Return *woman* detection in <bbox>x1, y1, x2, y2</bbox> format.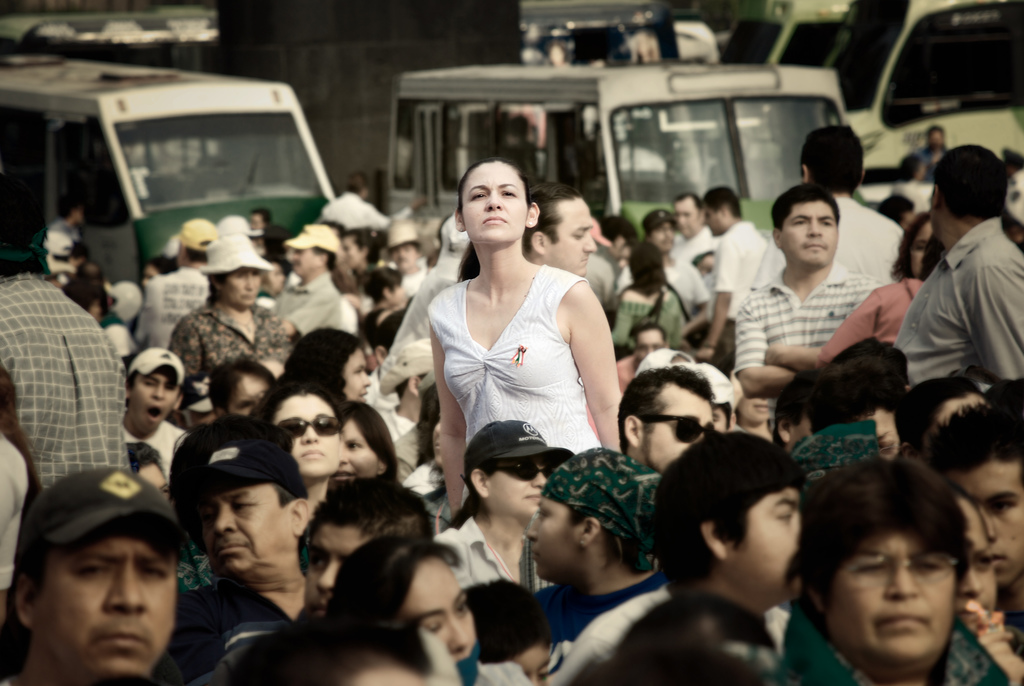
<bbox>887, 210, 932, 282</bbox>.
